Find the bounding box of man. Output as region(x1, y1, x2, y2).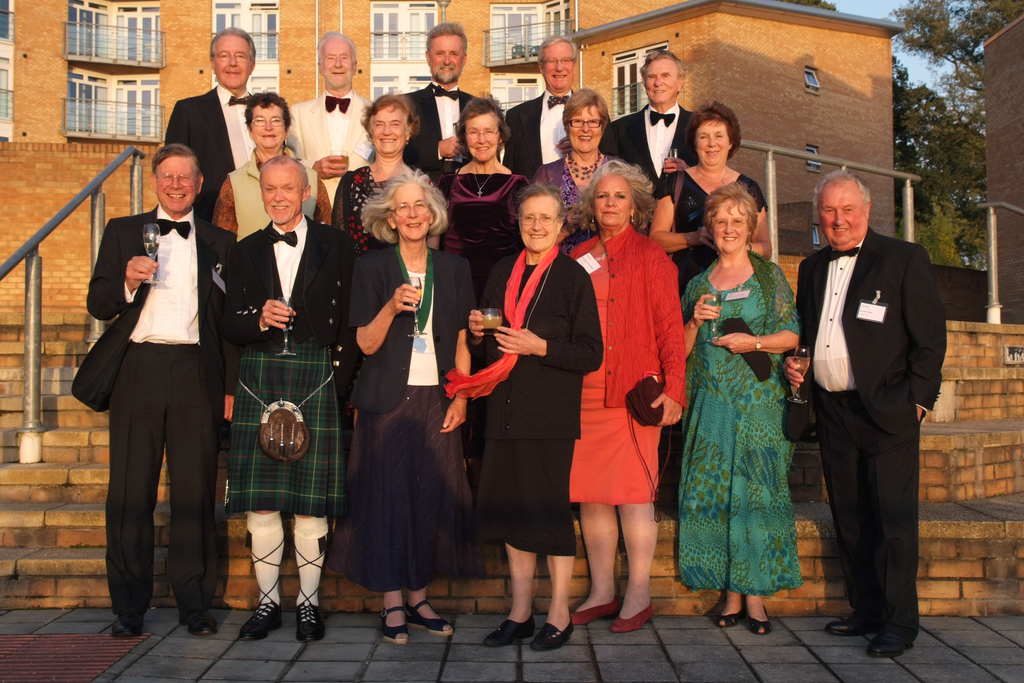
region(284, 32, 383, 211).
